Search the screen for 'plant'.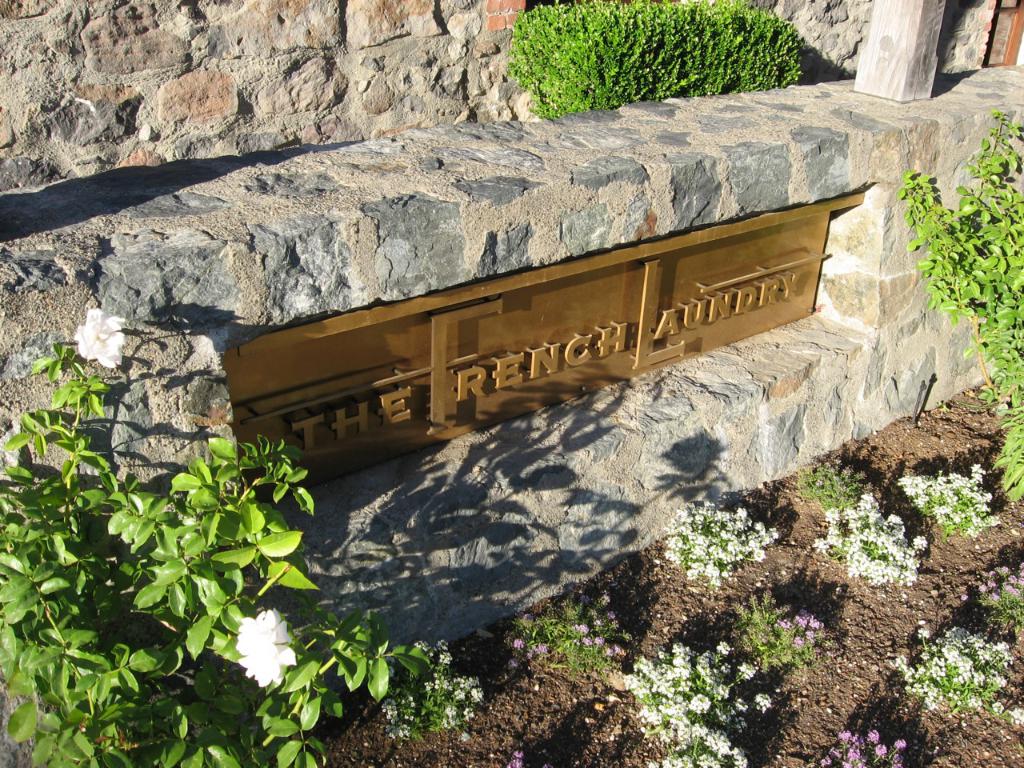
Found at box(803, 709, 930, 767).
